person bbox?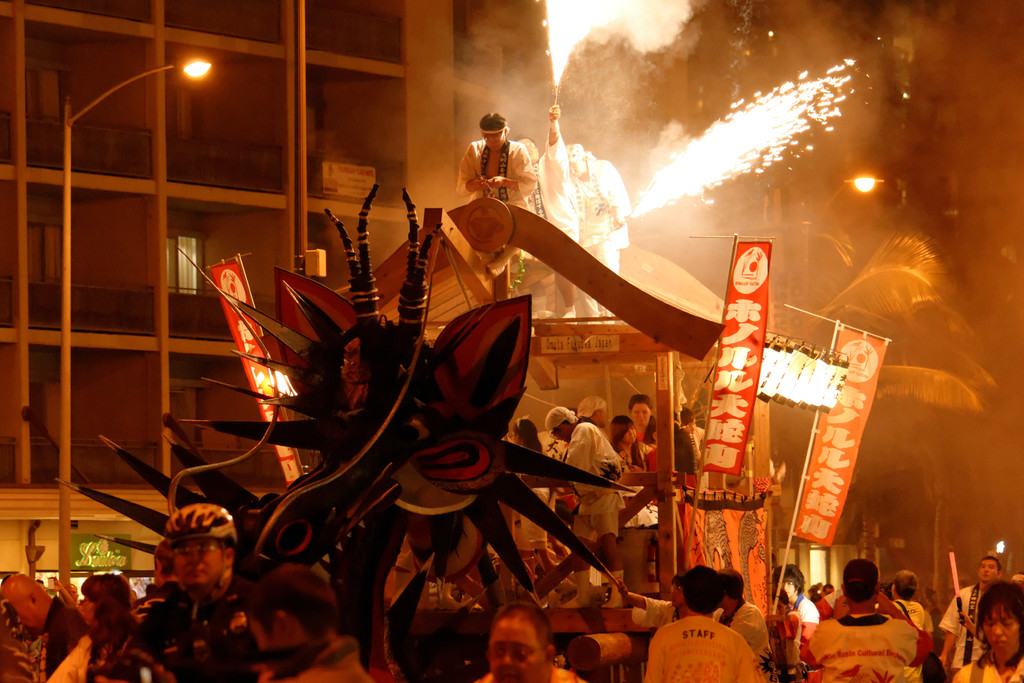
824,566,882,623
